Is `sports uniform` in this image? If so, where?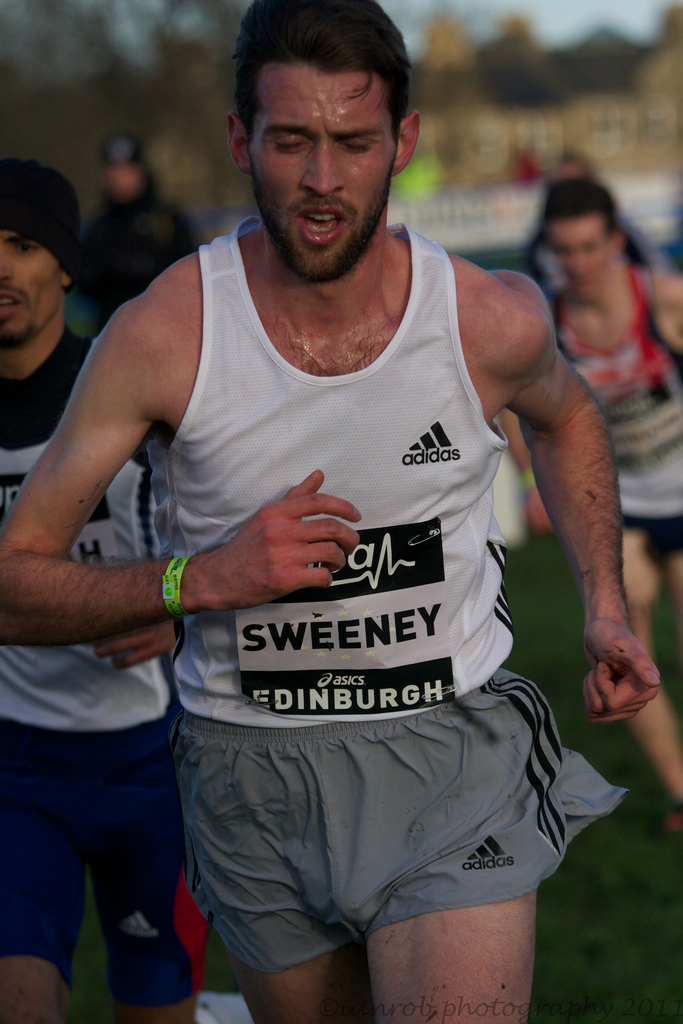
Yes, at x1=558, y1=270, x2=682, y2=564.
